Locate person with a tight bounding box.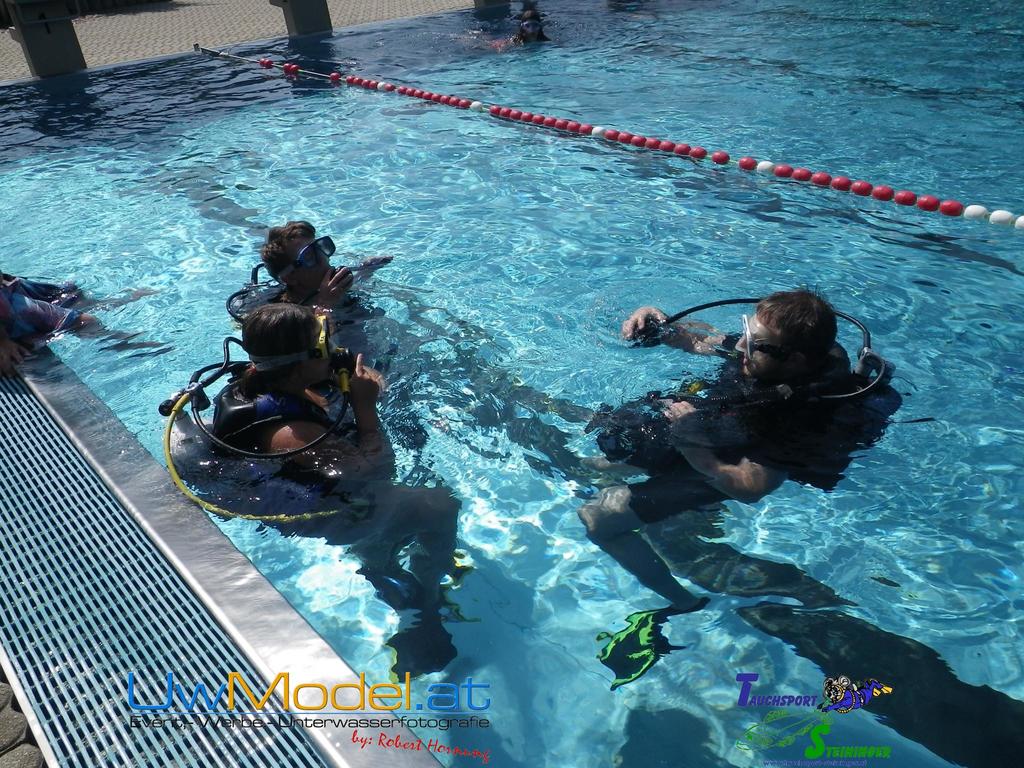
(255, 219, 394, 364).
